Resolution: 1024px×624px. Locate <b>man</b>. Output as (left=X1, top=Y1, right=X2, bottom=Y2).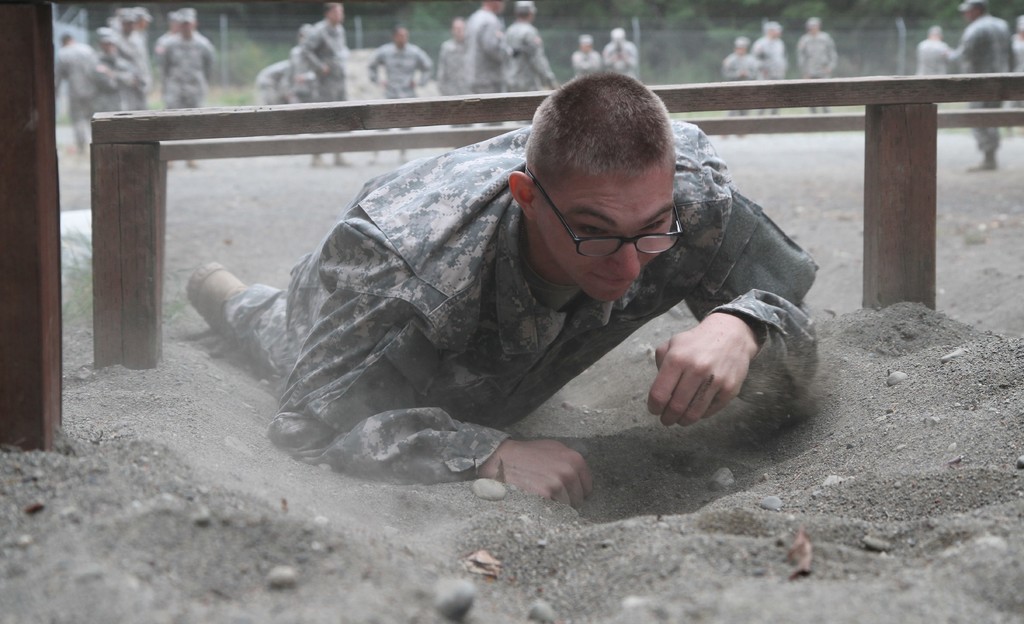
(left=748, top=12, right=788, bottom=122).
